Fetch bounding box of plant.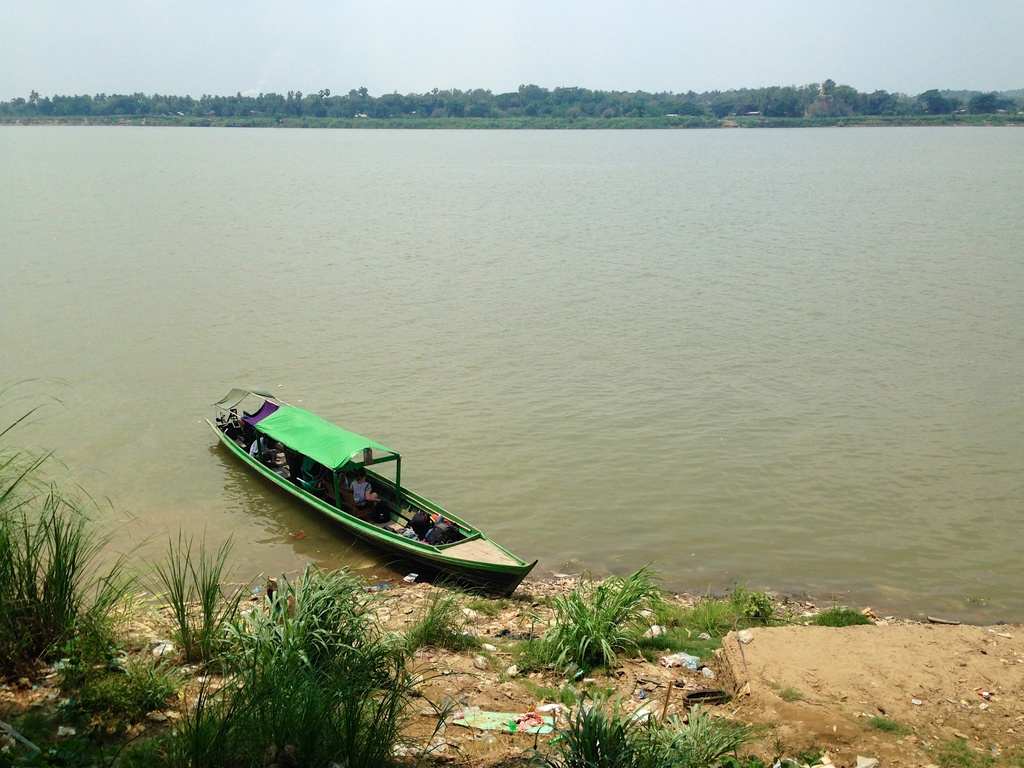
Bbox: {"x1": 0, "y1": 362, "x2": 159, "y2": 767}.
